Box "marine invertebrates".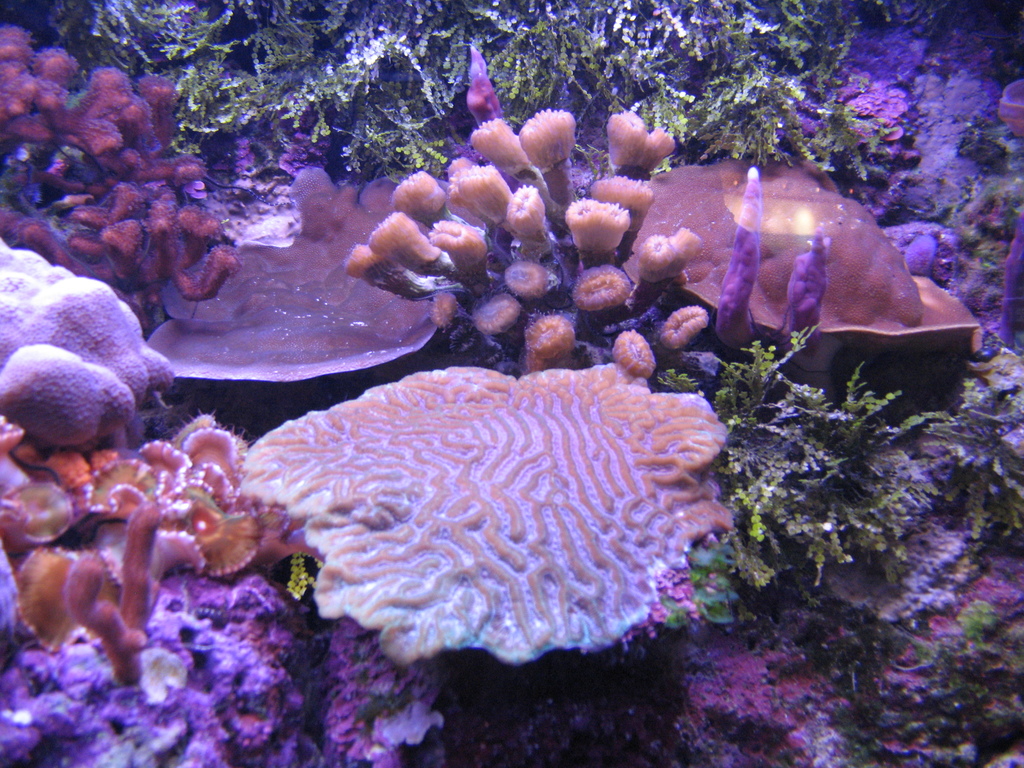
bbox(716, 148, 794, 394).
